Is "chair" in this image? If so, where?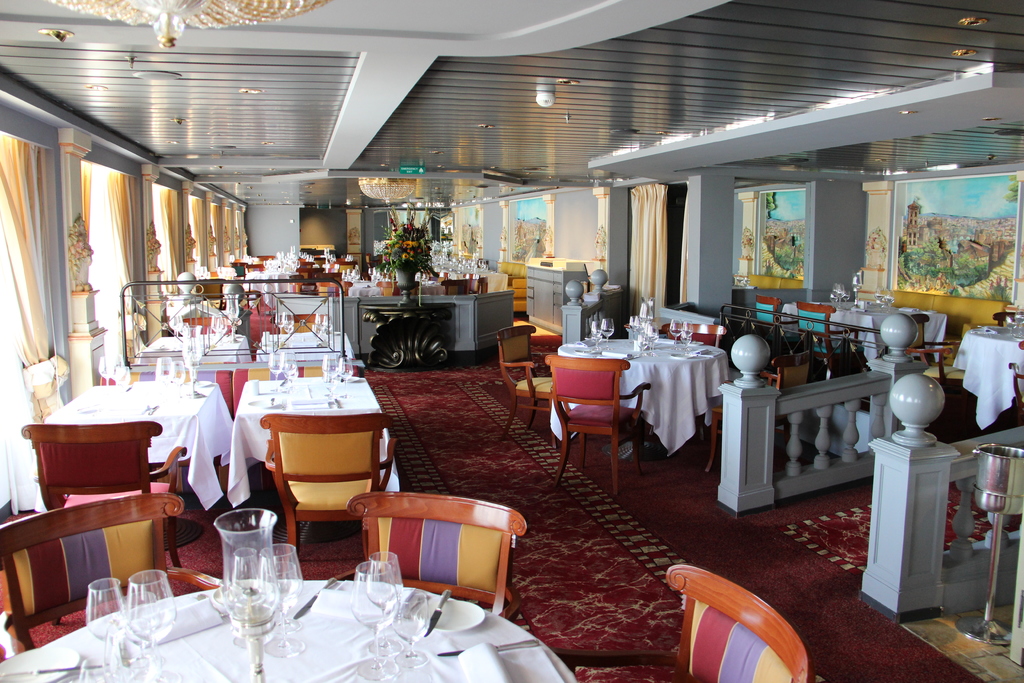
Yes, at 555/563/811/682.
